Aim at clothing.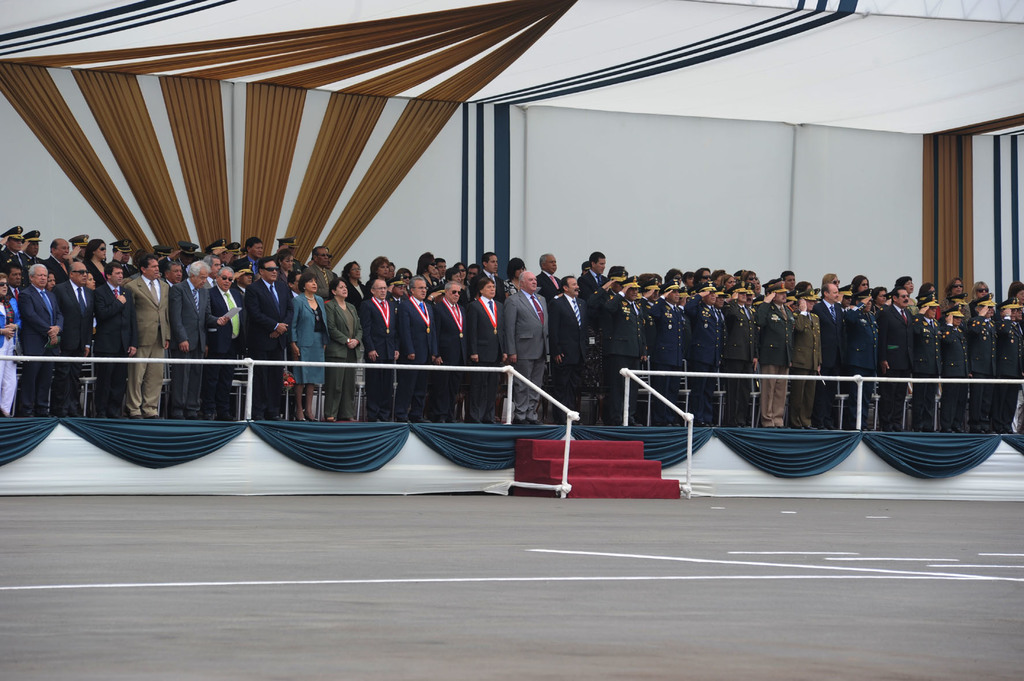
Aimed at rect(915, 314, 943, 432).
